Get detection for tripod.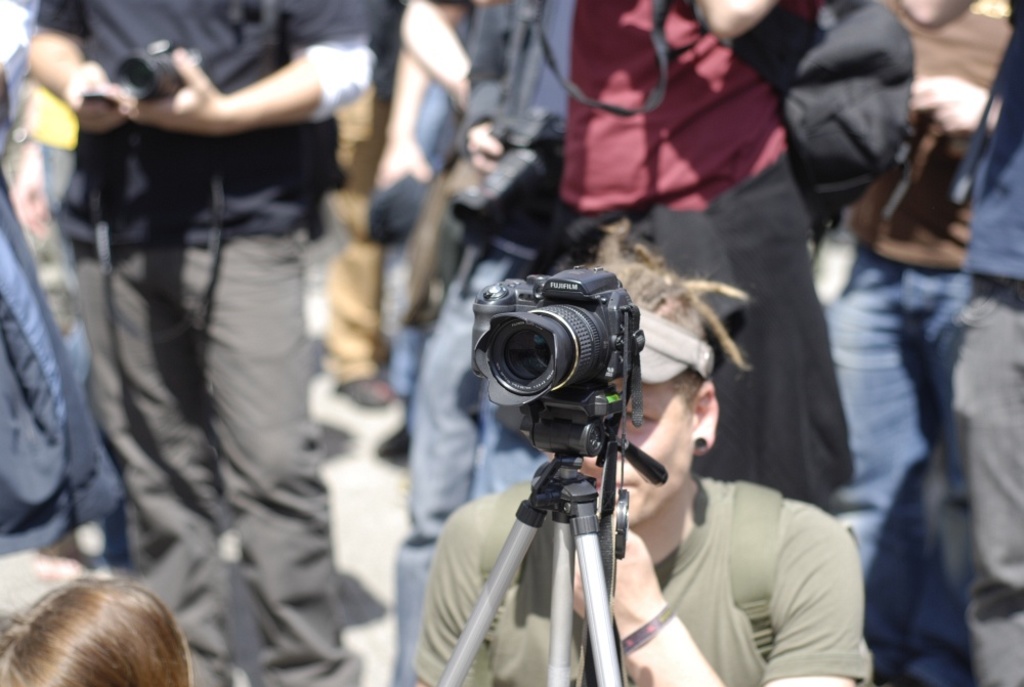
Detection: bbox(410, 337, 688, 686).
